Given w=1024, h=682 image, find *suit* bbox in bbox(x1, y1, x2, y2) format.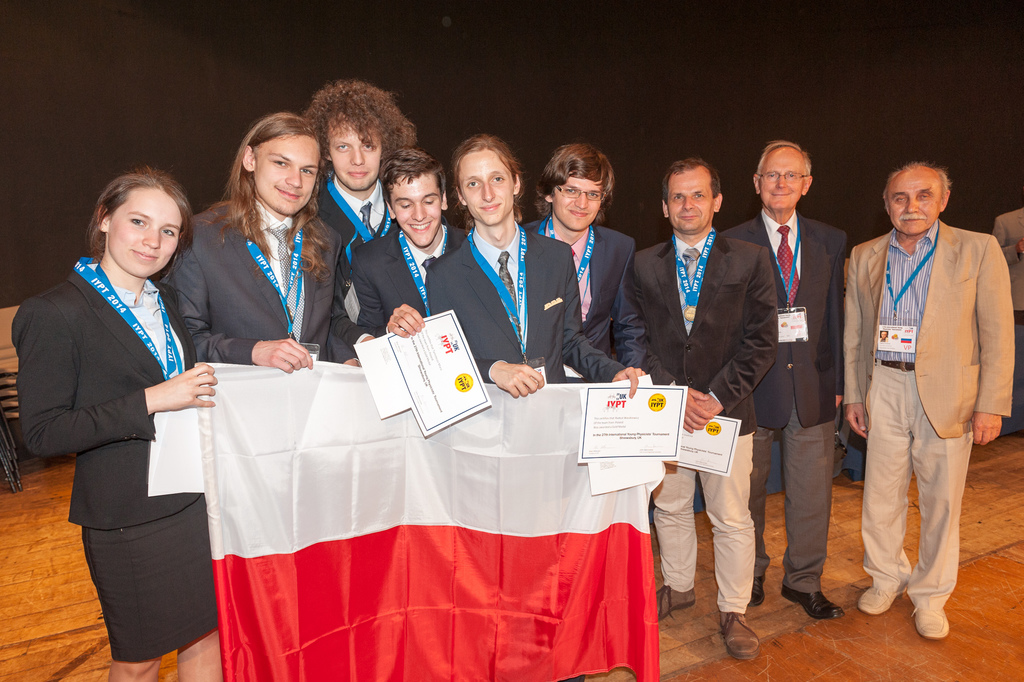
bbox(355, 226, 470, 337).
